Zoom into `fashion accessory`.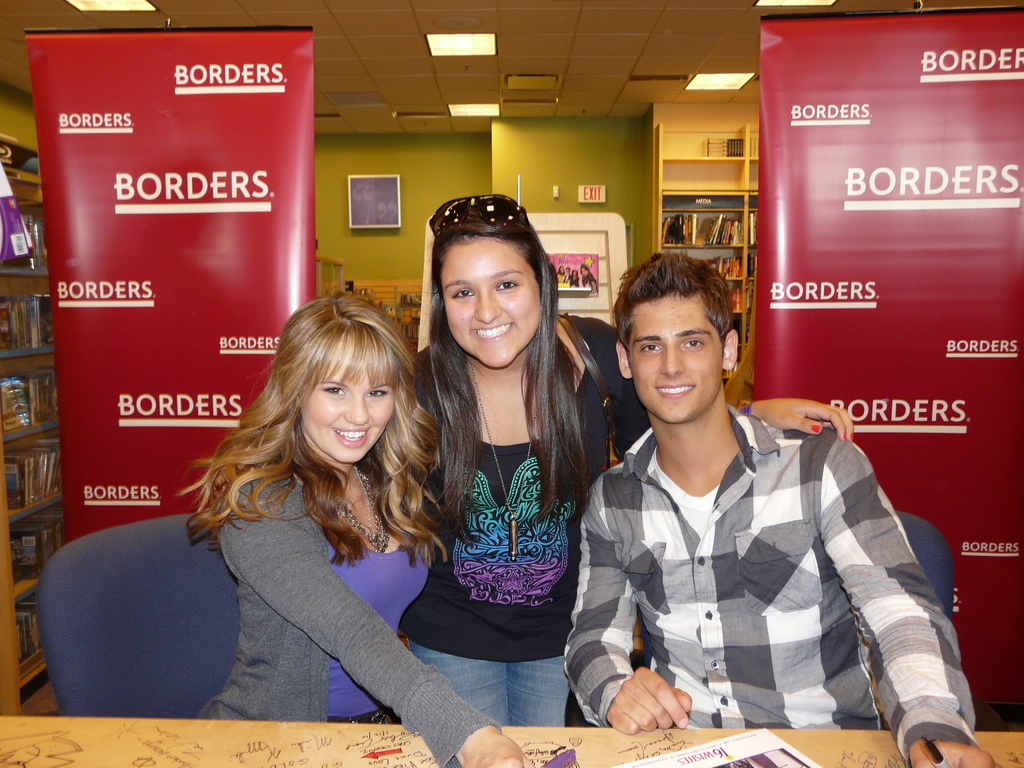
Zoom target: bbox=(334, 463, 388, 554).
